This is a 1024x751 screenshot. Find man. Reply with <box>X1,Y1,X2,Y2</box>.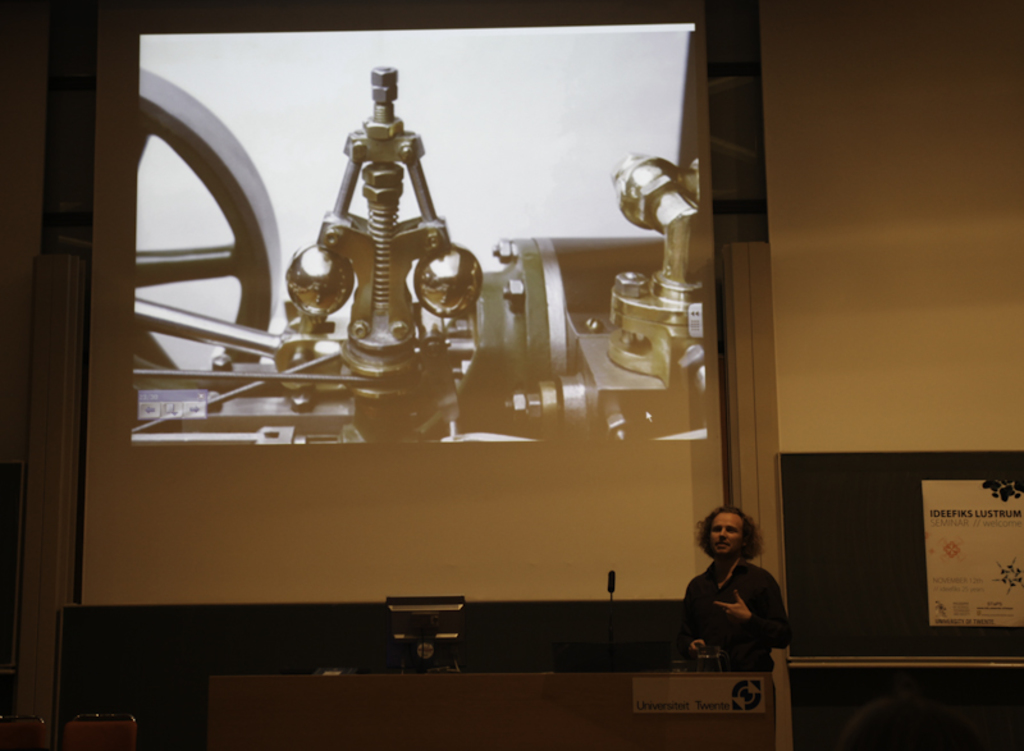
<box>675,505,788,664</box>.
